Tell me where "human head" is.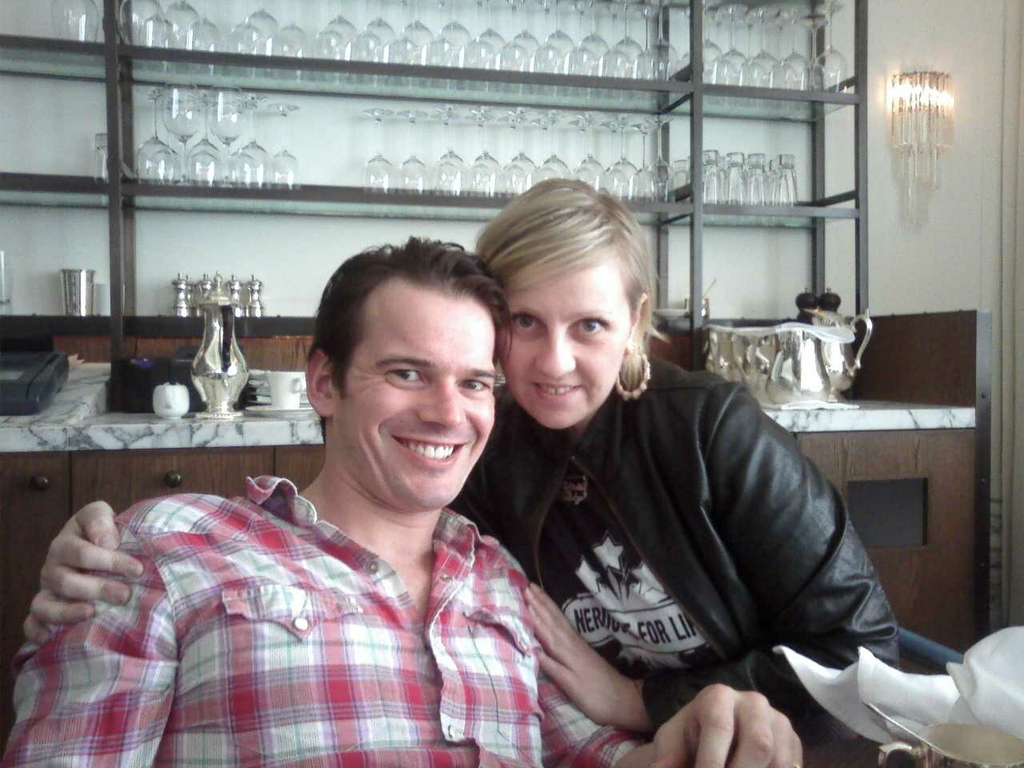
"human head" is at rect(310, 240, 501, 474).
